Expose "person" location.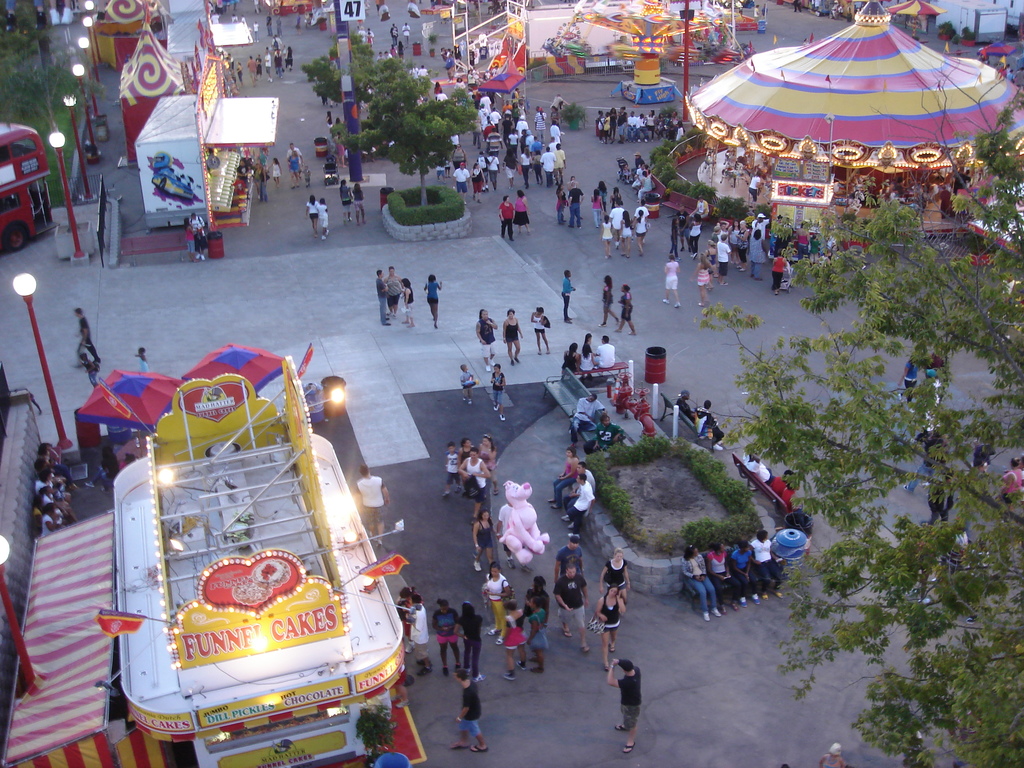
Exposed at [924, 364, 945, 388].
